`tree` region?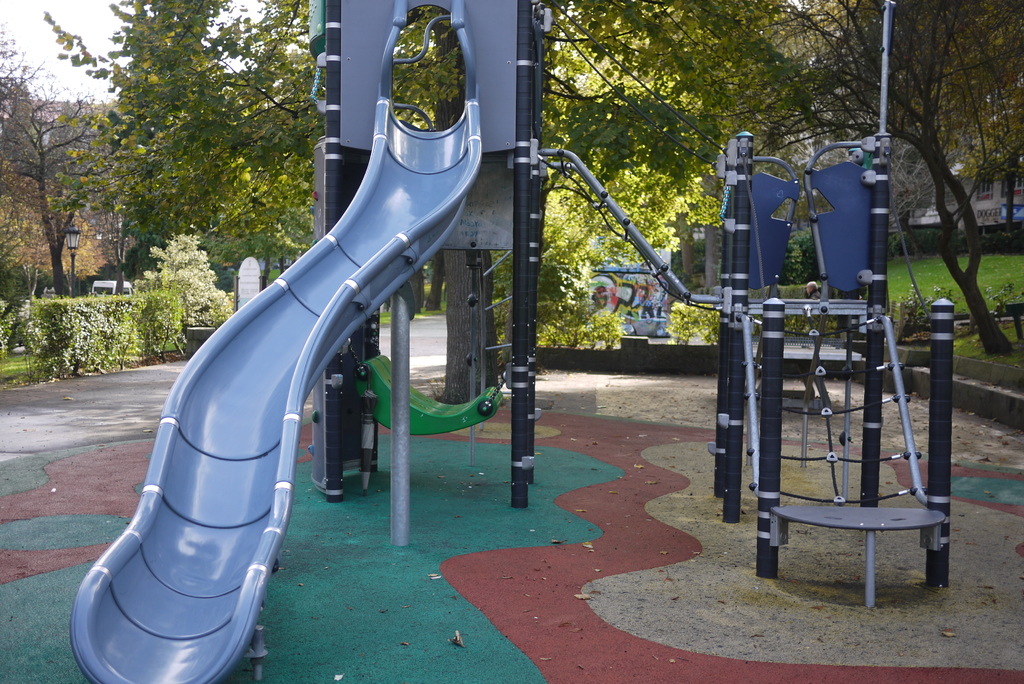
box=[0, 17, 118, 300]
